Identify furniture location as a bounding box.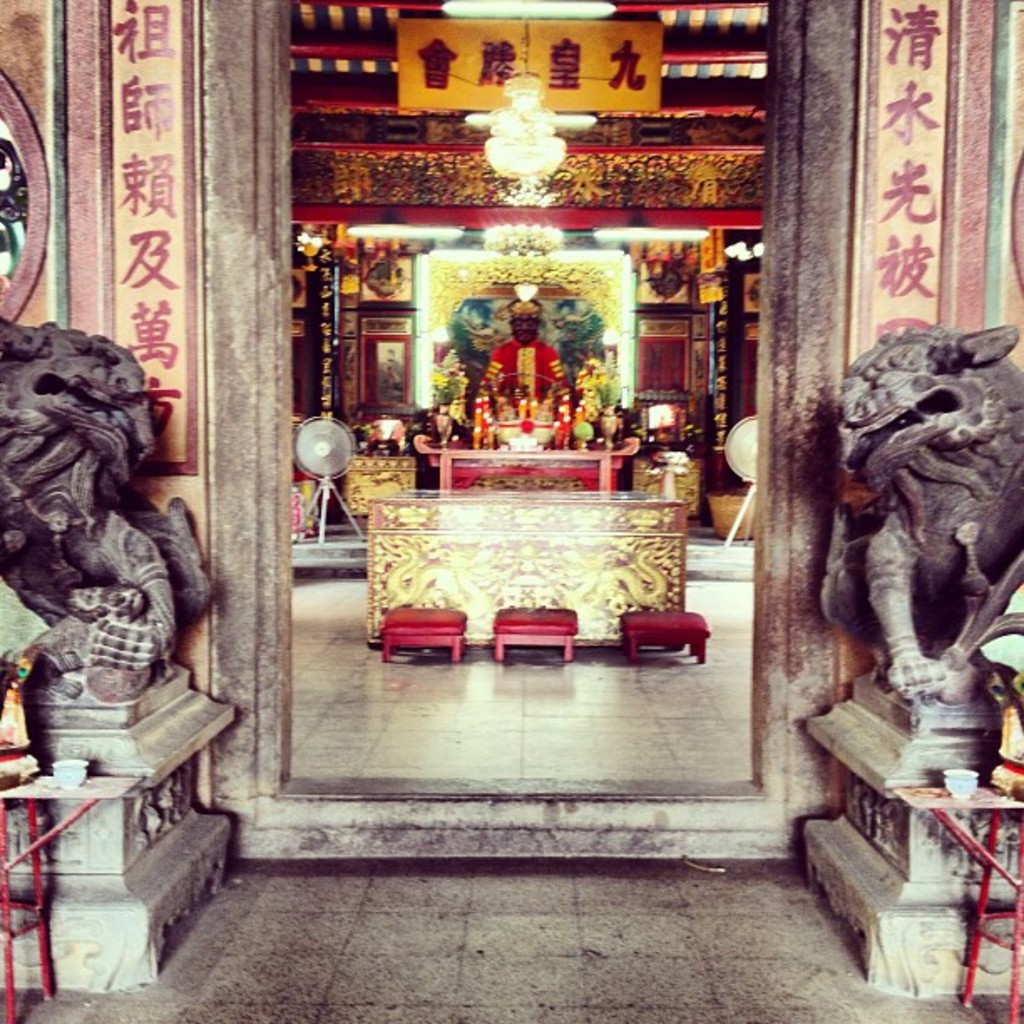
left=366, top=497, right=694, bottom=644.
